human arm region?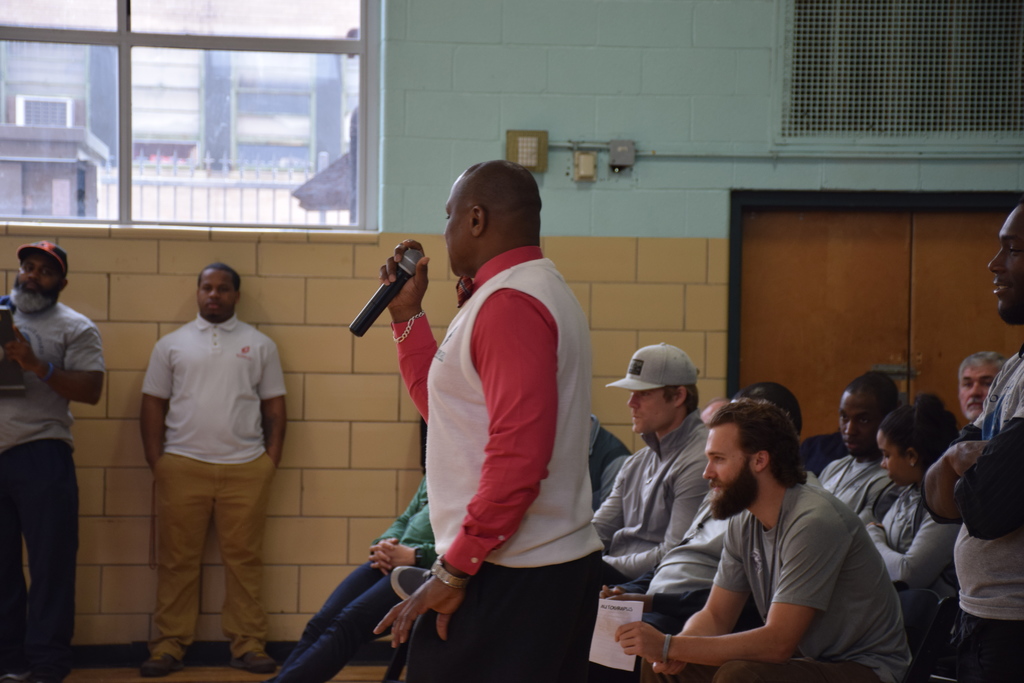
box=[594, 443, 639, 541]
